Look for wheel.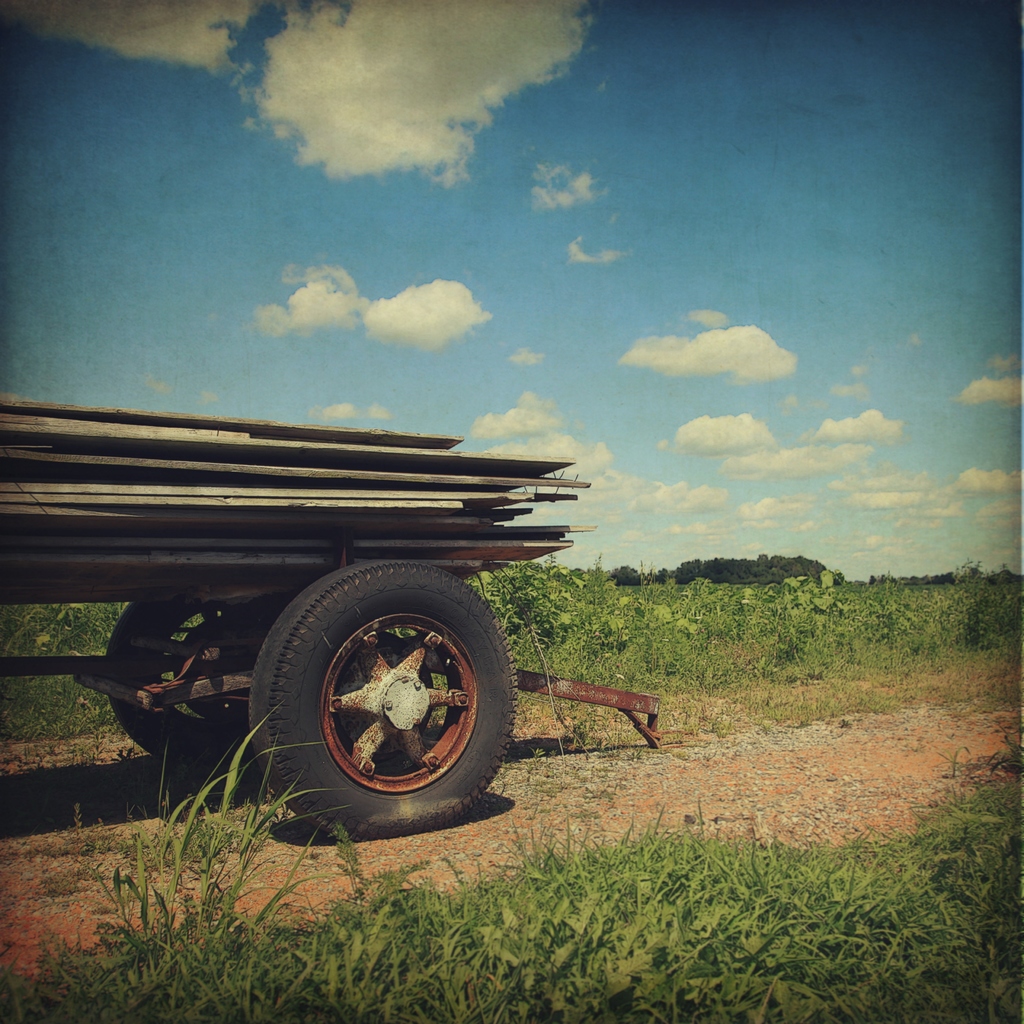
Found: 246/572/516/818.
